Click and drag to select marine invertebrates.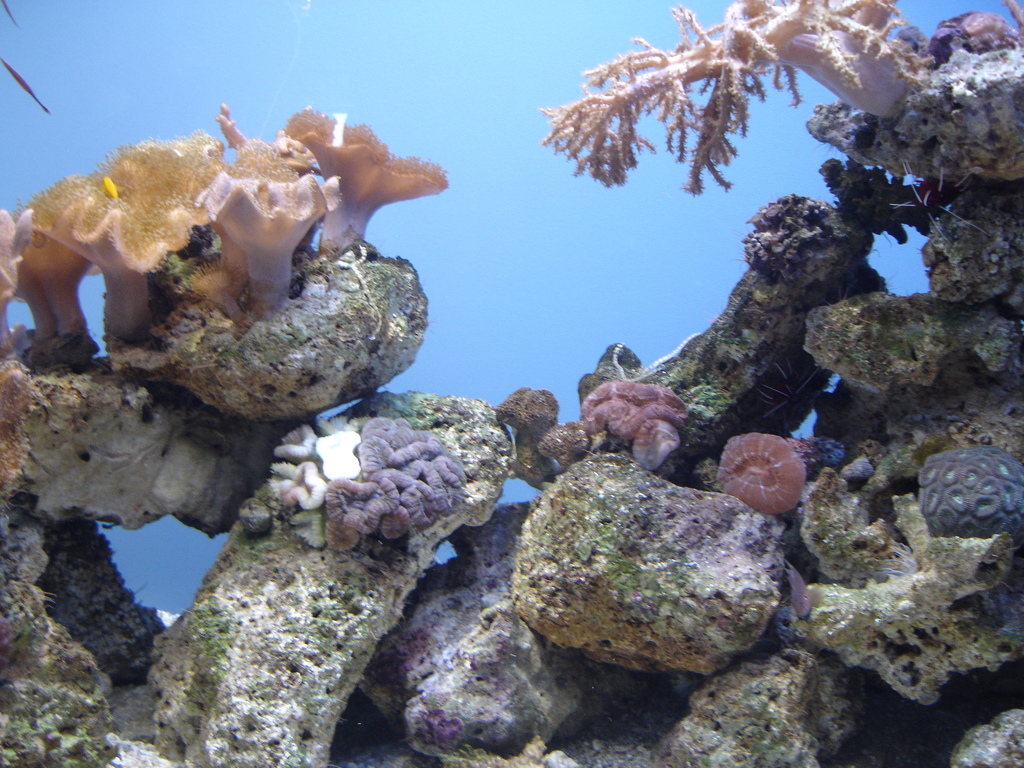
Selection: l=721, t=413, r=817, b=526.
